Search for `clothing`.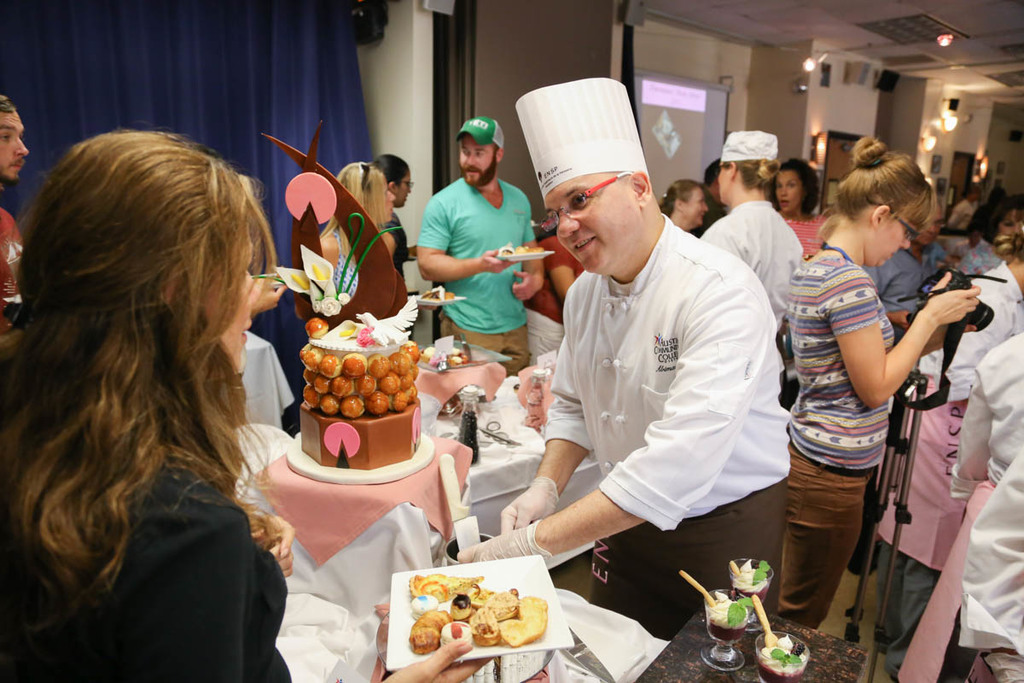
Found at detection(386, 213, 410, 277).
